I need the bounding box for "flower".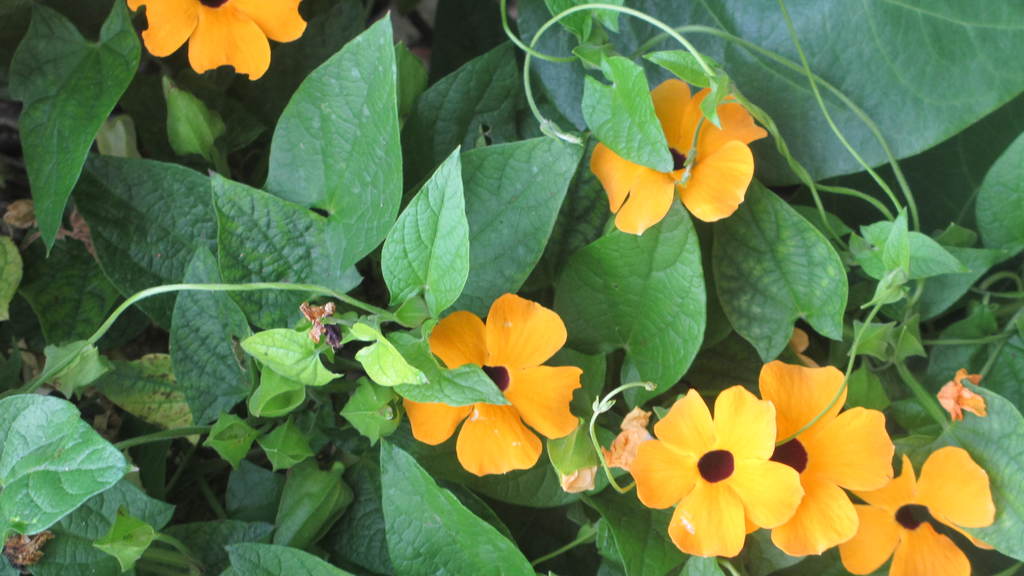
Here it is: (left=630, top=382, right=803, bottom=558).
